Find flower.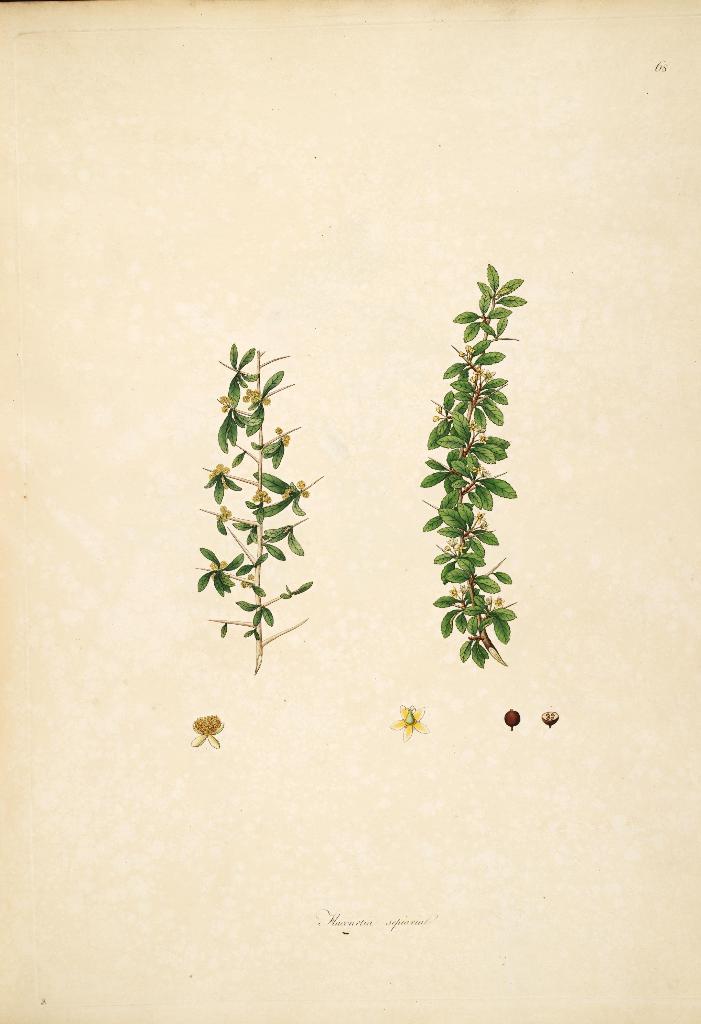
(left=208, top=462, right=229, bottom=481).
